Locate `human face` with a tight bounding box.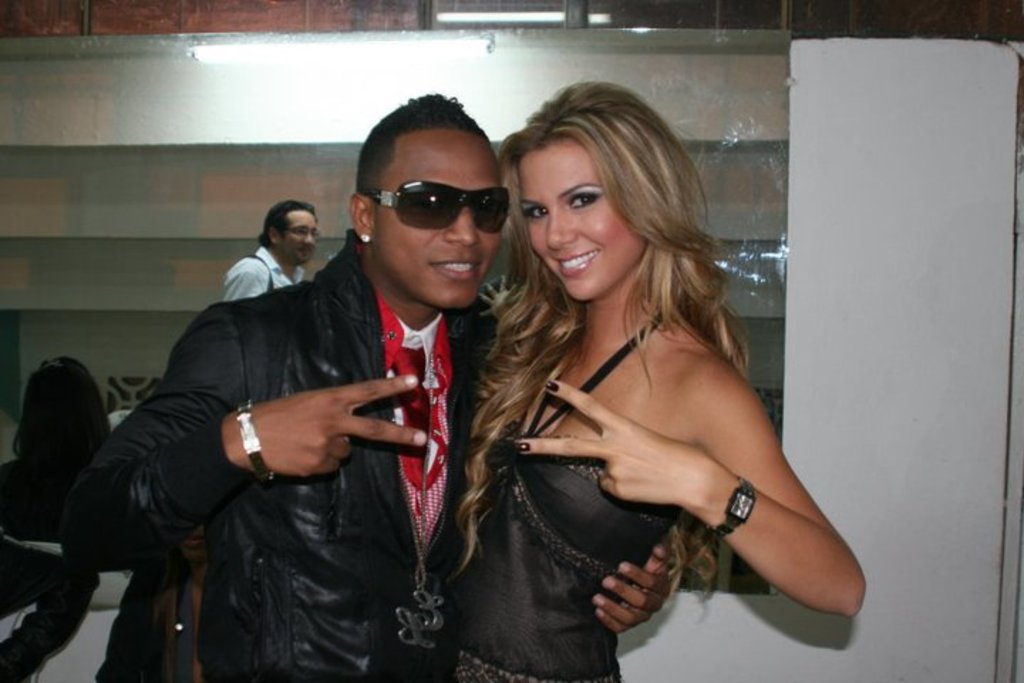
{"x1": 284, "y1": 209, "x2": 319, "y2": 263}.
